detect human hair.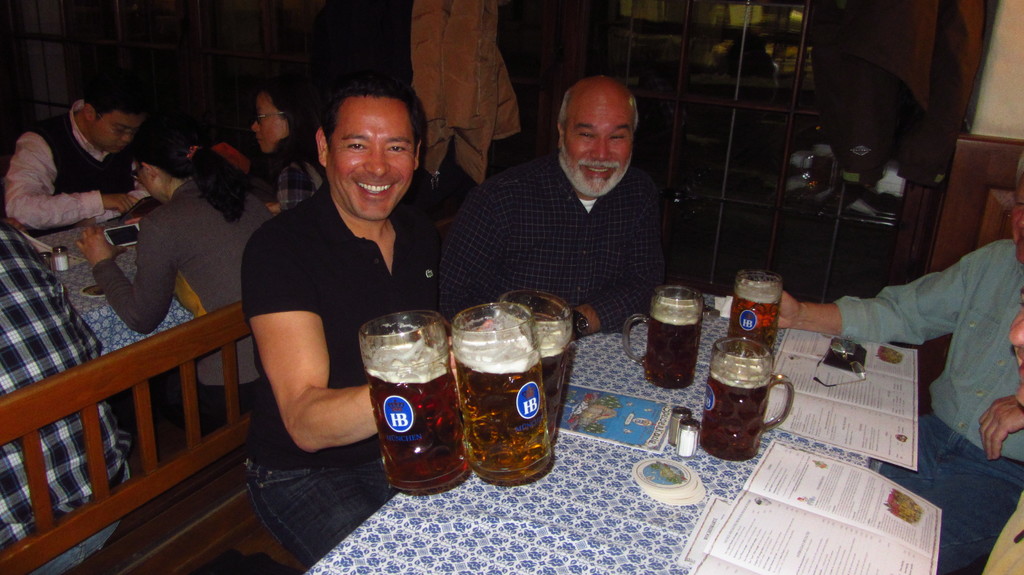
Detected at l=129, t=107, r=252, b=225.
